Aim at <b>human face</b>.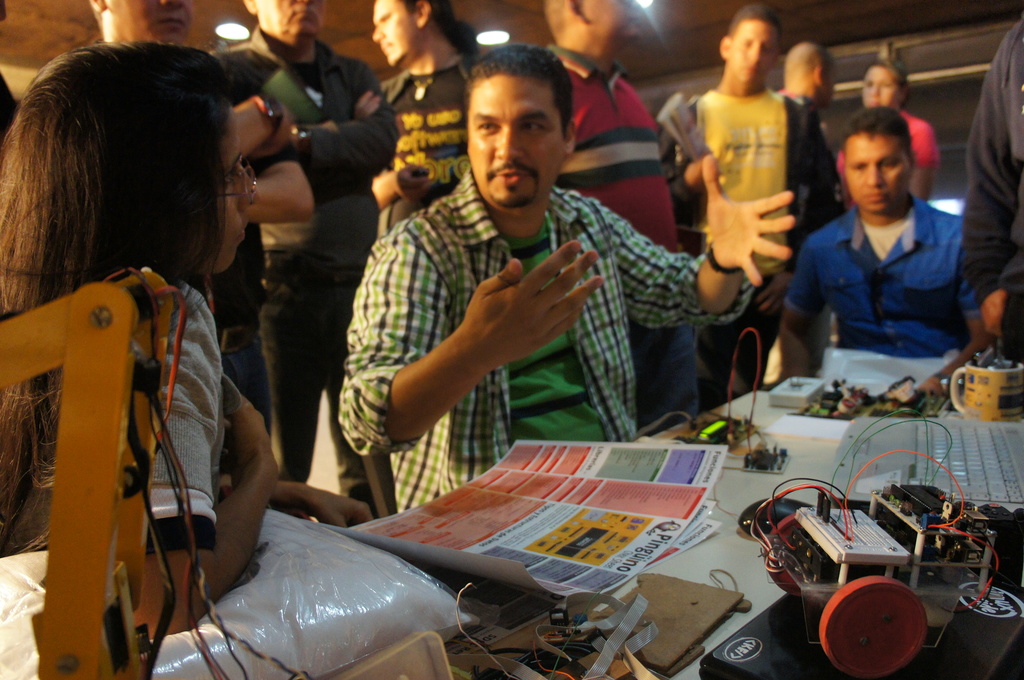
Aimed at [254, 0, 330, 44].
